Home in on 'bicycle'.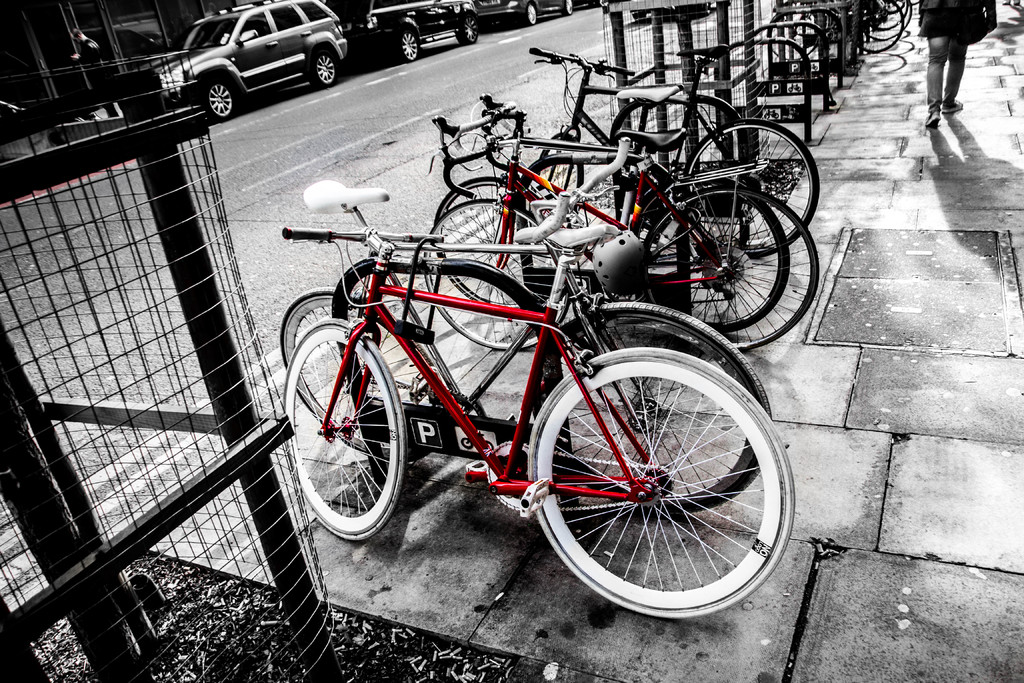
Homed in at (269, 222, 778, 520).
